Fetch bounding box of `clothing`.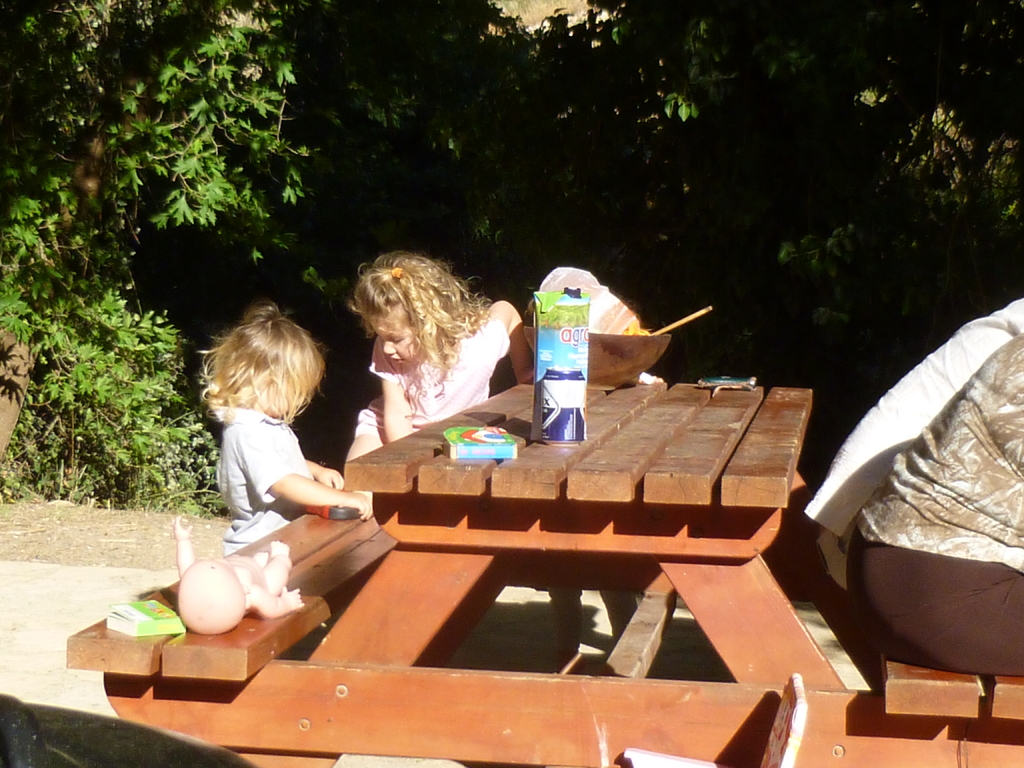
Bbox: rect(847, 336, 1023, 673).
